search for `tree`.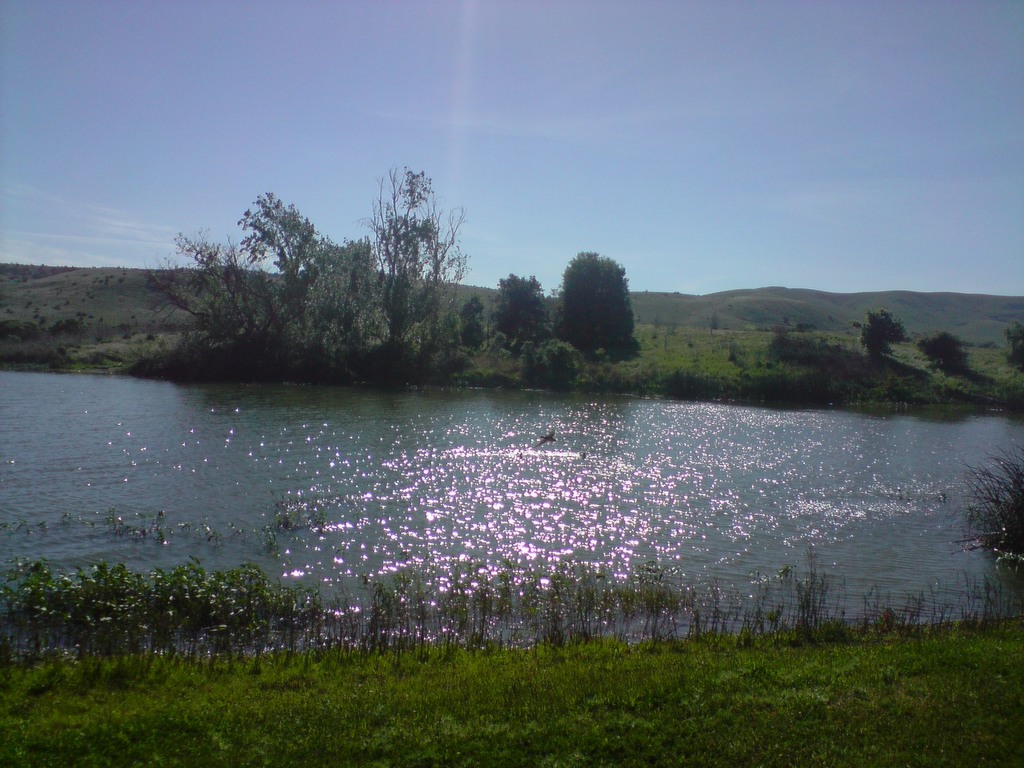
Found at box(915, 327, 971, 373).
